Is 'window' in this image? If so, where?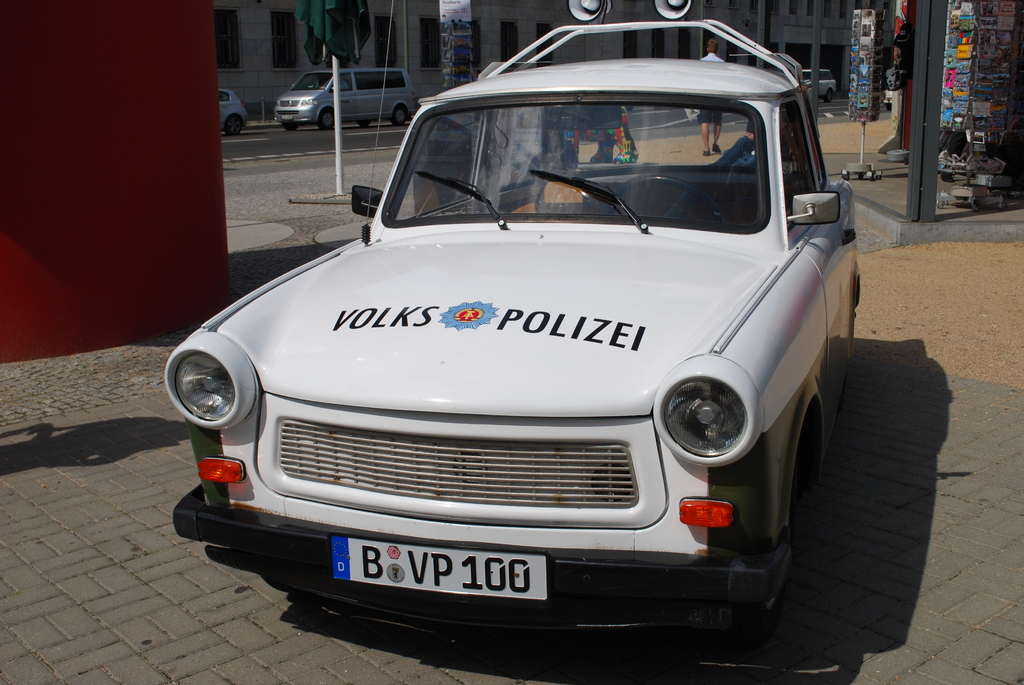
Yes, at 623/29/638/60.
